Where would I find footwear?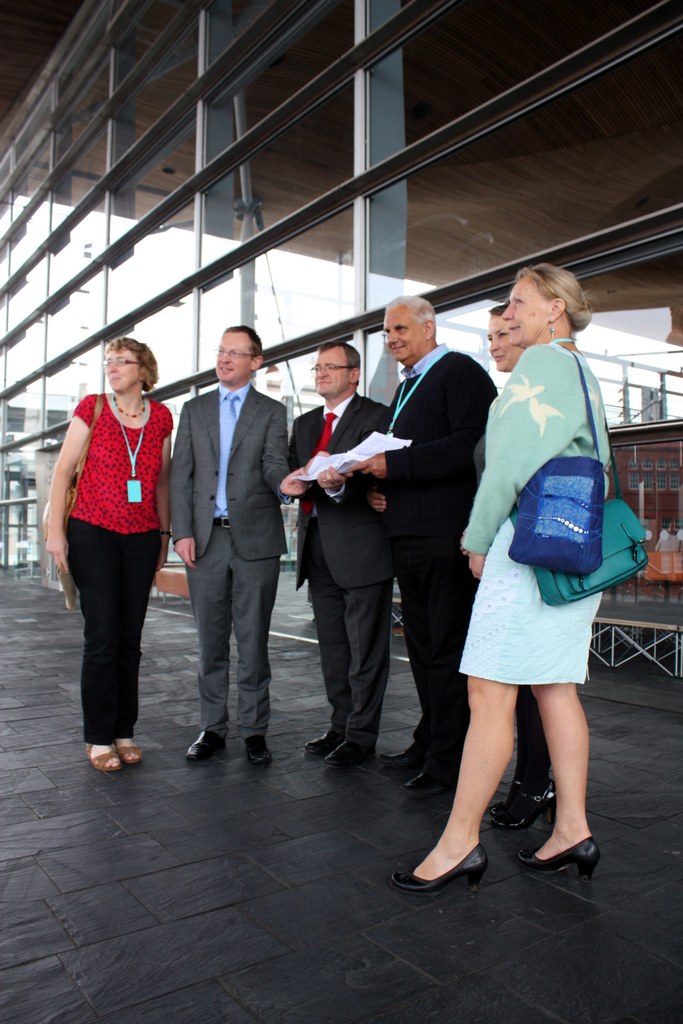
At 491/780/558/835.
